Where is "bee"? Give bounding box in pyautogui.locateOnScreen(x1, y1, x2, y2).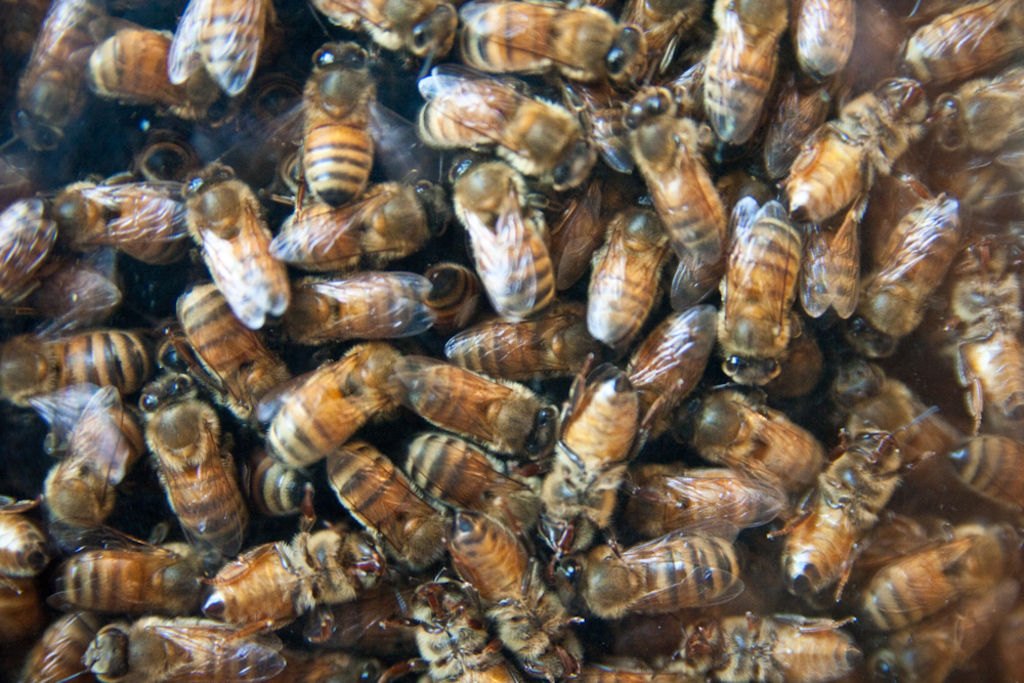
pyautogui.locateOnScreen(36, 383, 125, 537).
